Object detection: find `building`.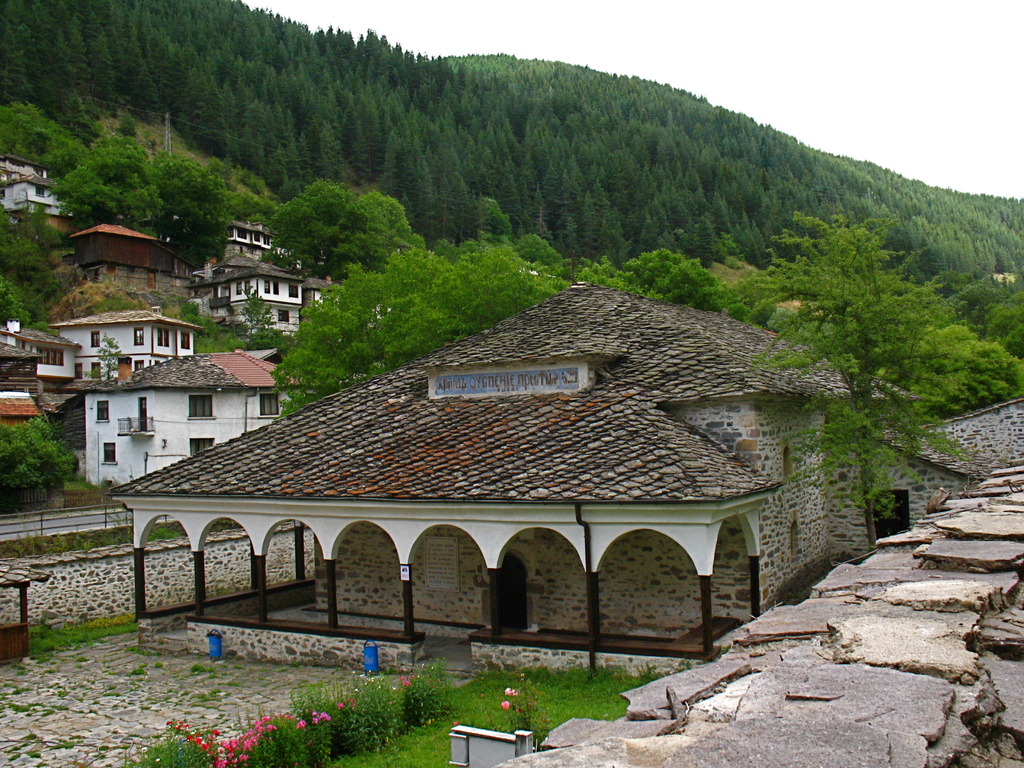
[0, 151, 93, 237].
